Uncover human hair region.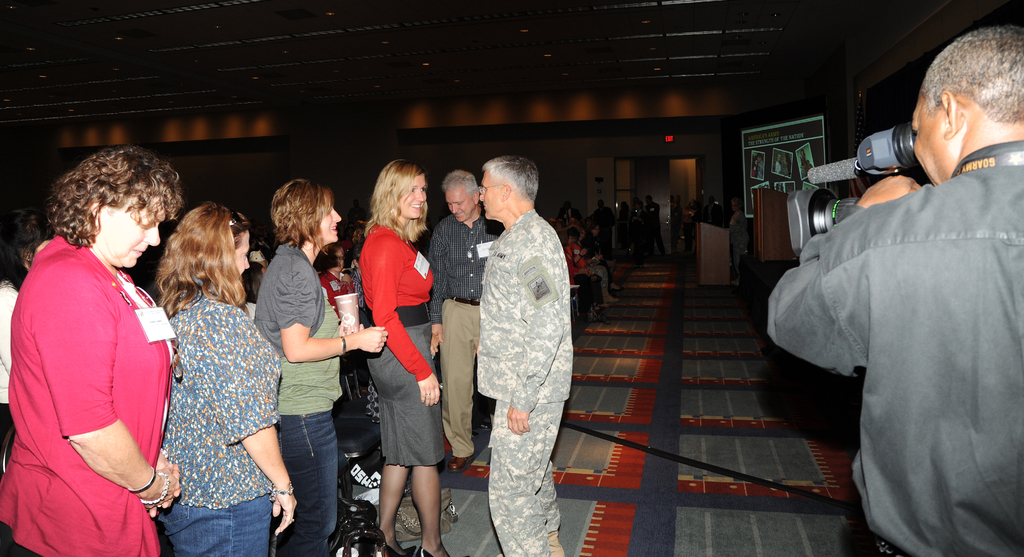
Uncovered: 269:177:334:249.
